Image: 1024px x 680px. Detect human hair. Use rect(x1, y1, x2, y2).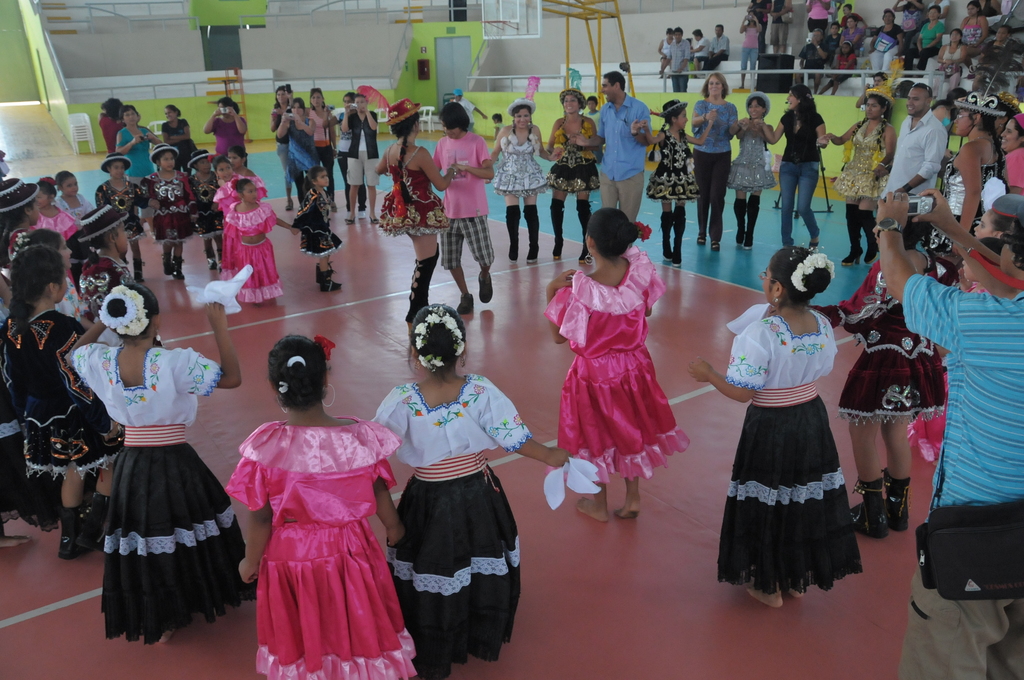
rect(838, 42, 854, 61).
